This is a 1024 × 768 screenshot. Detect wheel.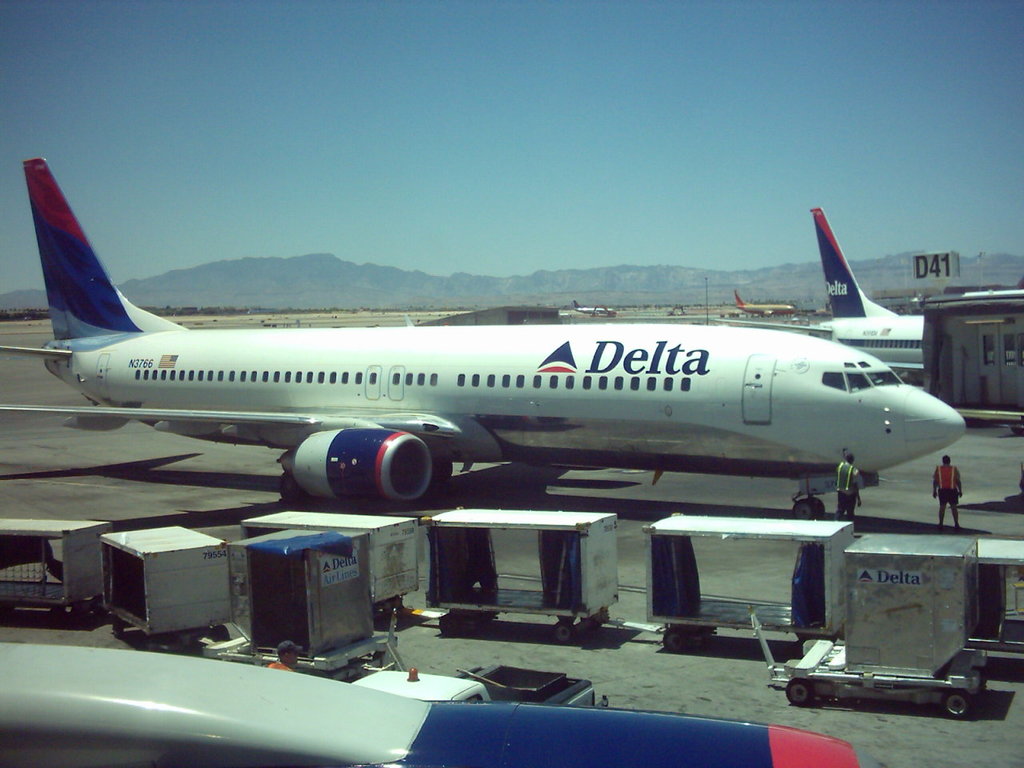
942 690 970 718.
